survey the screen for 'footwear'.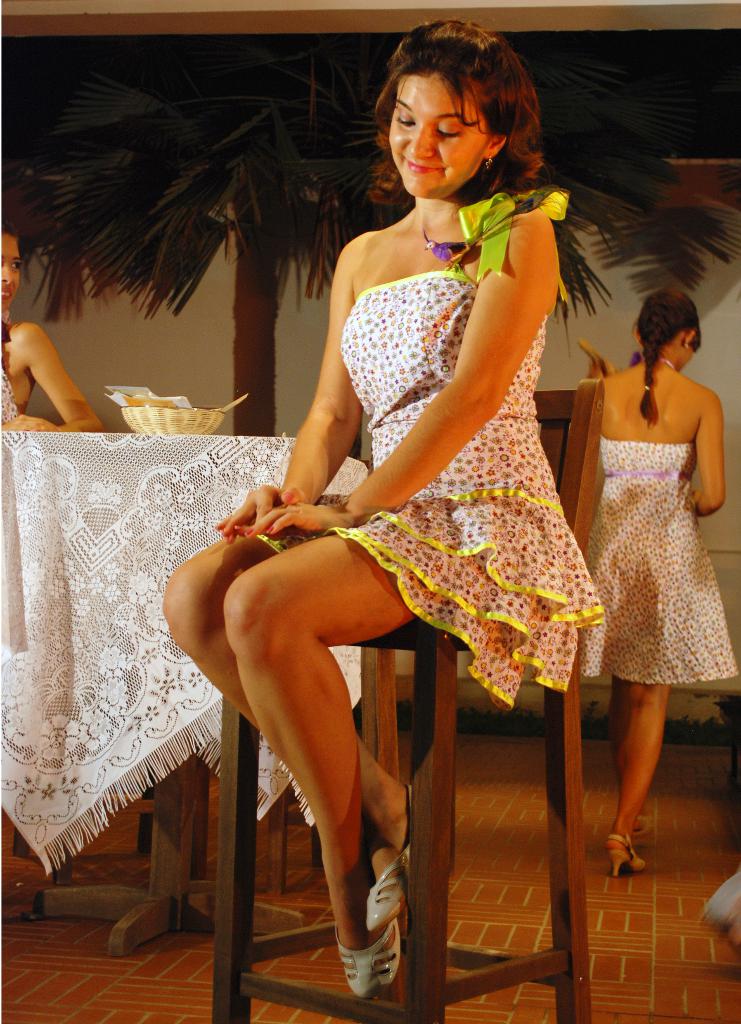
Survey found: Rect(365, 781, 411, 929).
